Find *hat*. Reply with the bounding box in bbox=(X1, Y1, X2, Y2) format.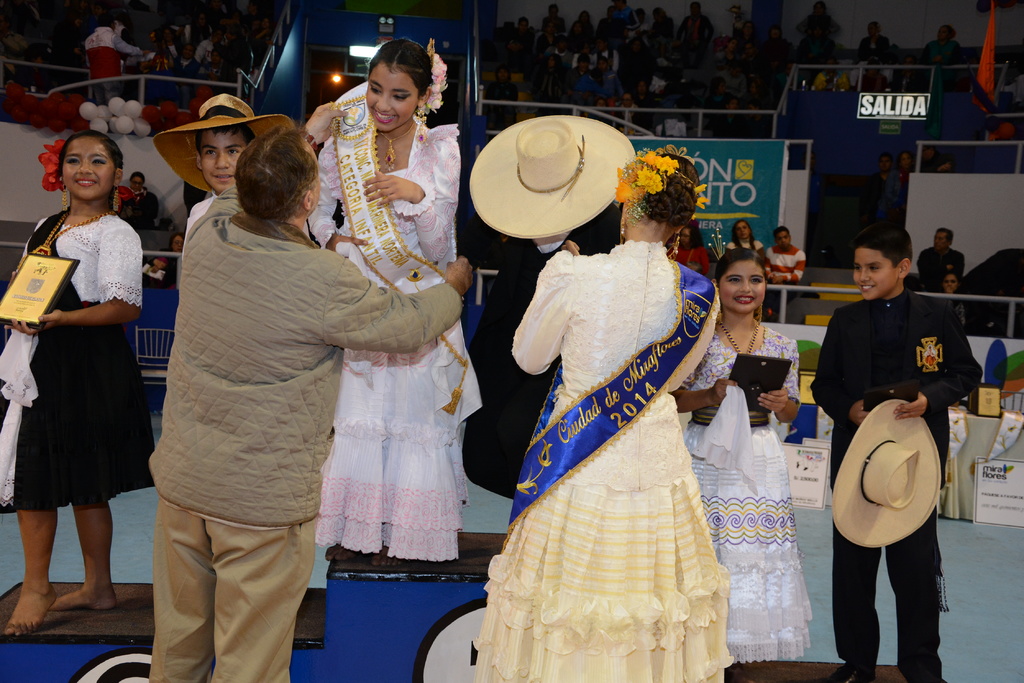
bbox=(470, 115, 635, 243).
